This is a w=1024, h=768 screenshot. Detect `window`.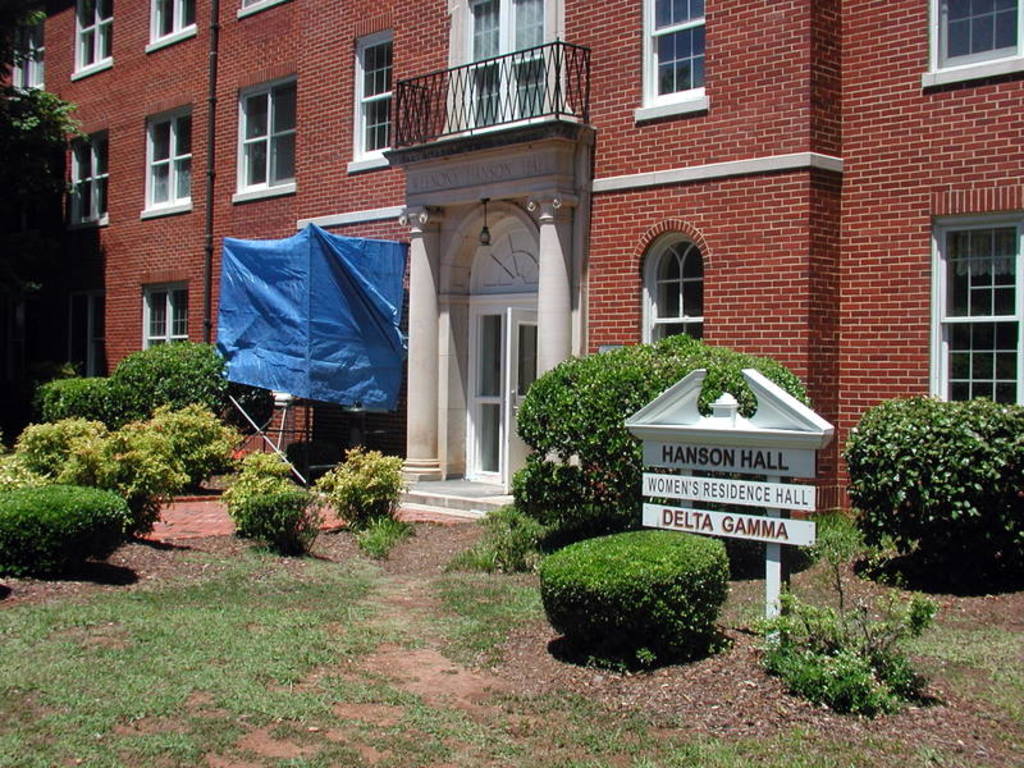
(138, 99, 192, 218).
